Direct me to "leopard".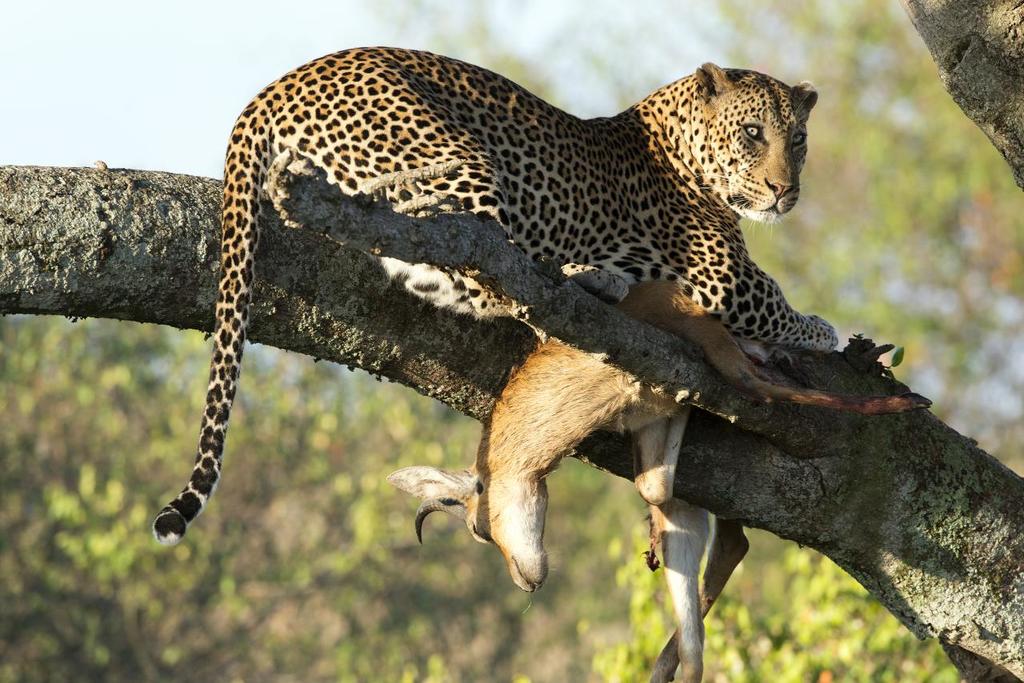
Direction: x1=156, y1=45, x2=845, y2=541.
